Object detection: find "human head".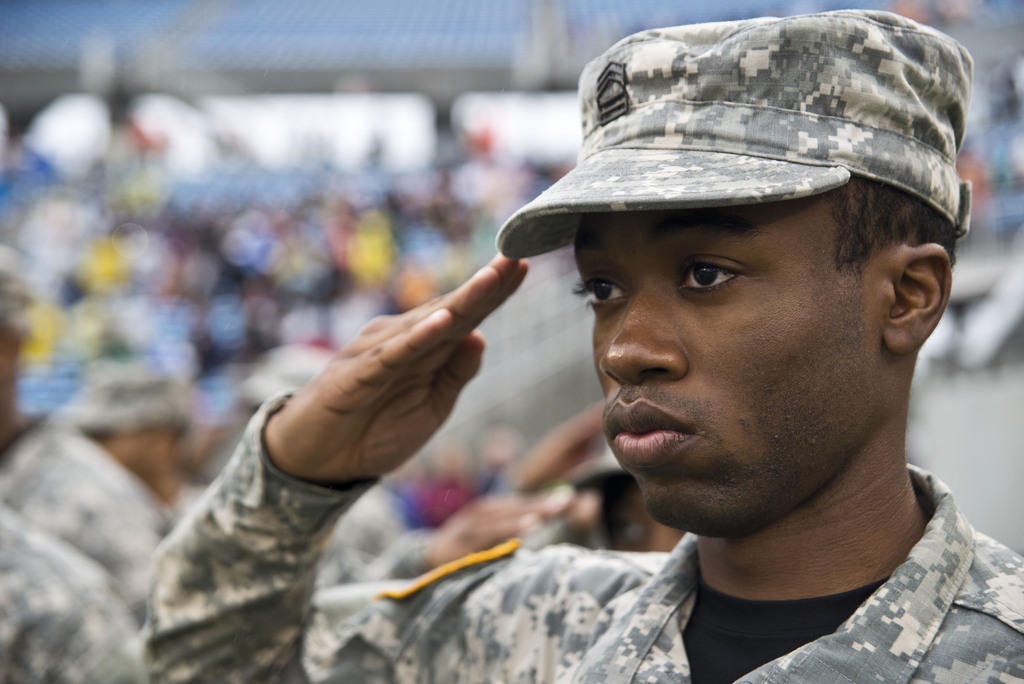
<box>573,19,961,540</box>.
